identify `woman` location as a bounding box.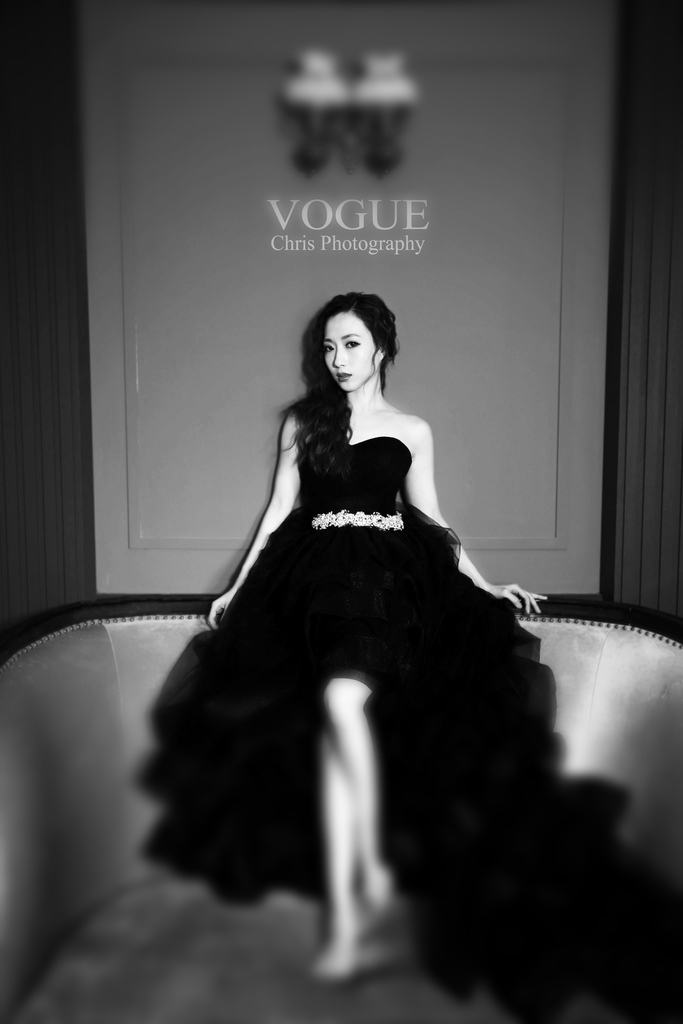
142, 262, 545, 966.
